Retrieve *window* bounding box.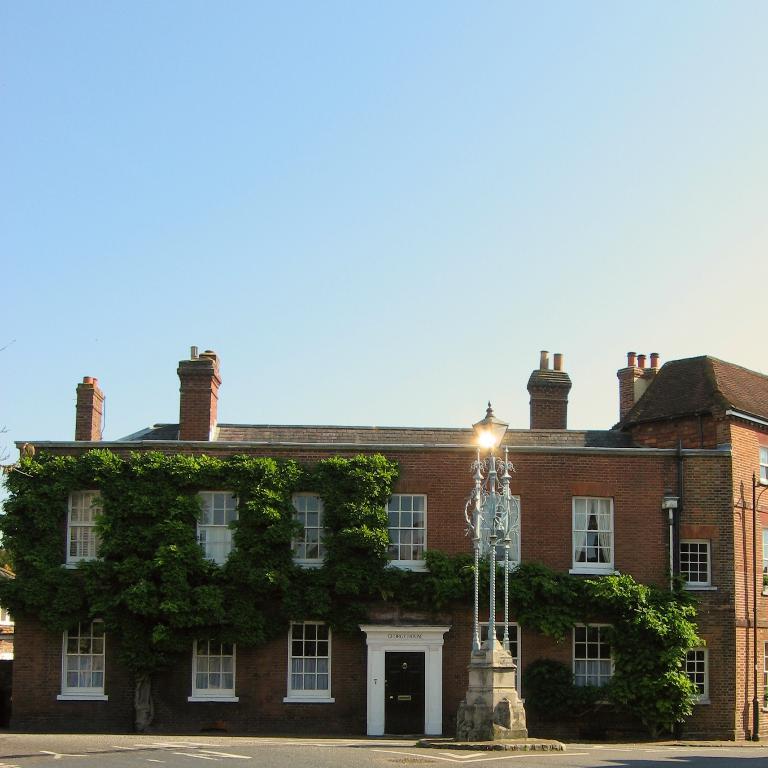
Bounding box: bbox(60, 616, 119, 709).
